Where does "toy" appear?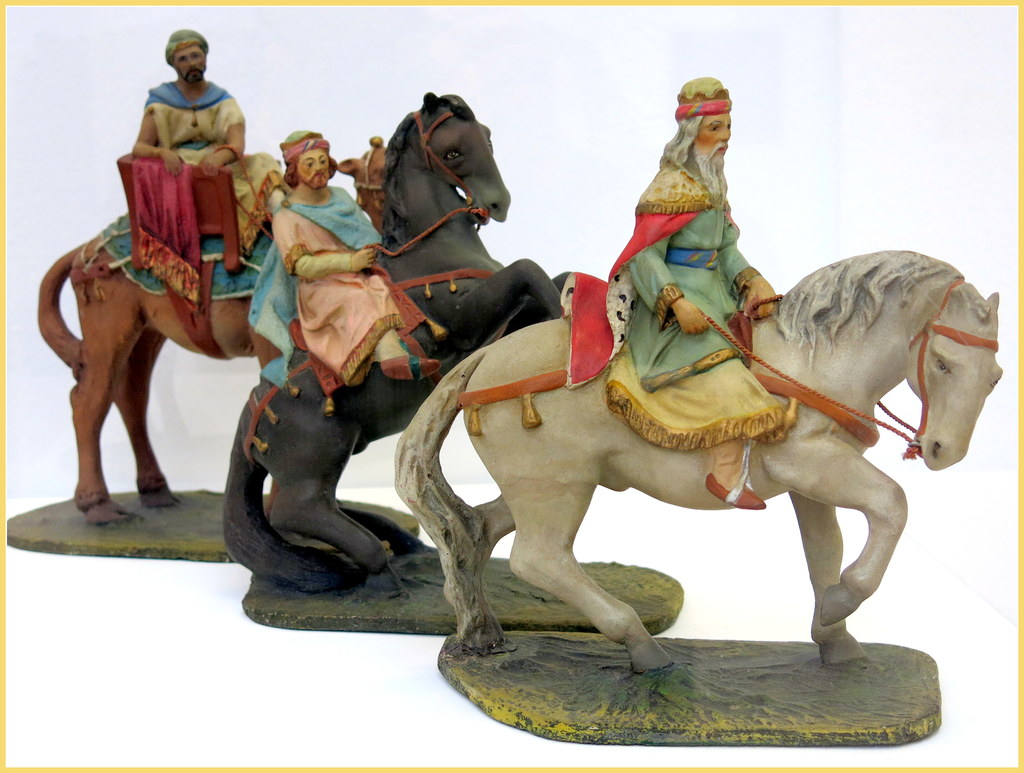
Appears at {"x1": 129, "y1": 28, "x2": 290, "y2": 287}.
